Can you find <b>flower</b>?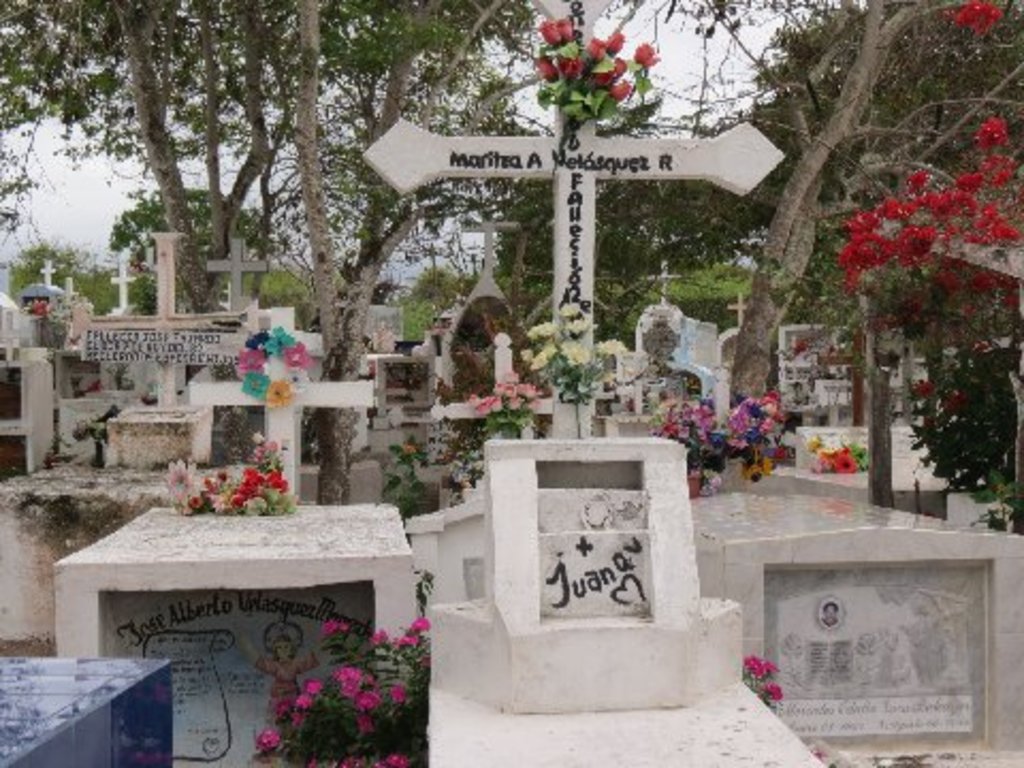
Yes, bounding box: 789,337,811,354.
